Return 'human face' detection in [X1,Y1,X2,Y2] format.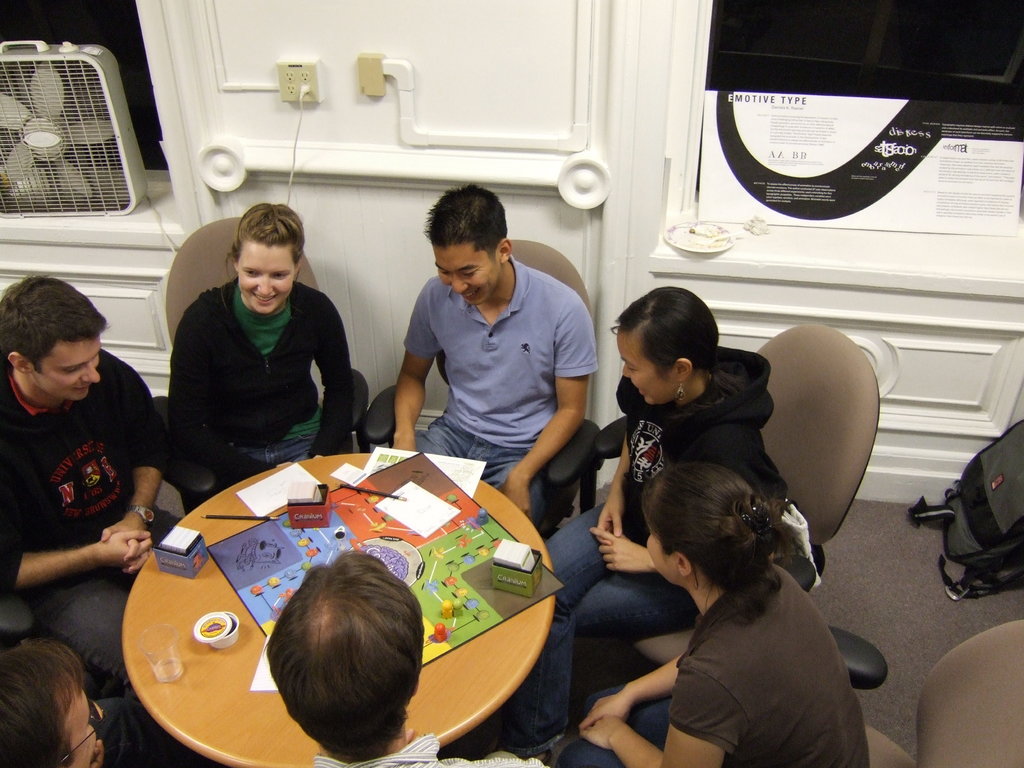
[31,347,104,401].
